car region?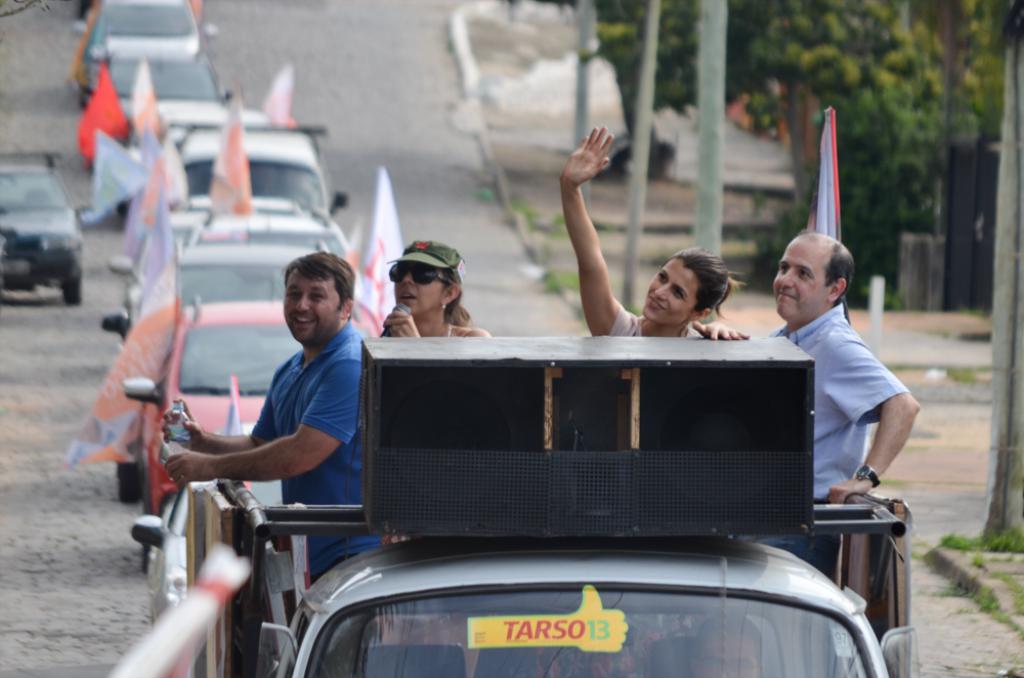
{"left": 188, "top": 214, "right": 351, "bottom": 260}
